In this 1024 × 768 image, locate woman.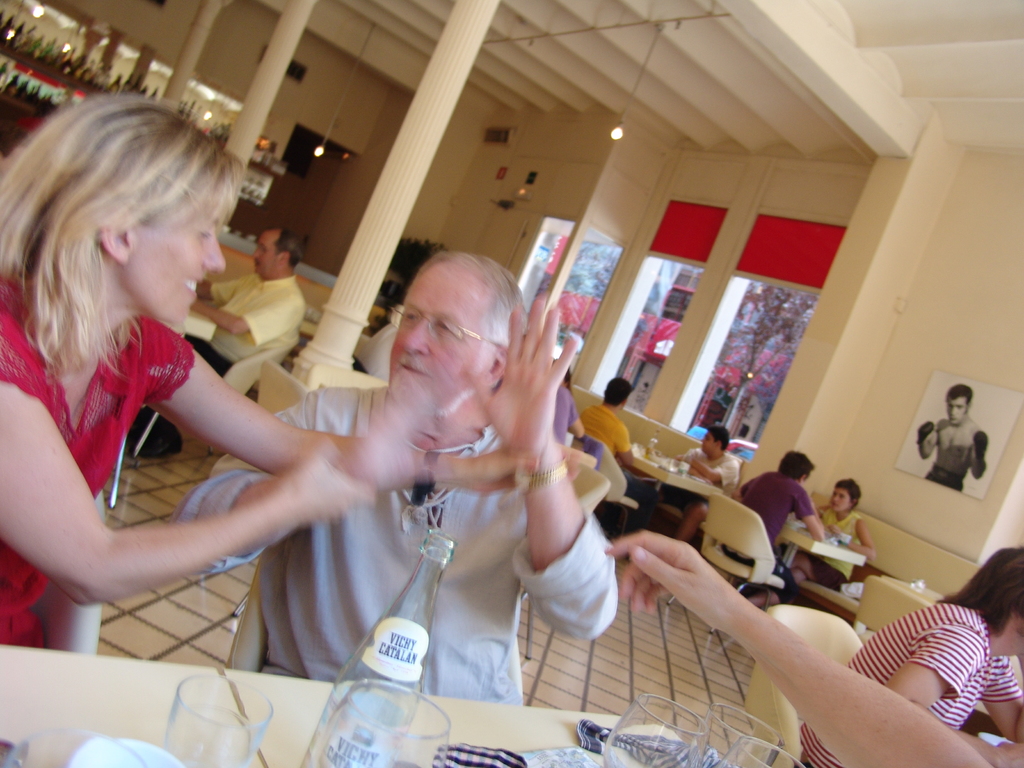
Bounding box: detection(0, 94, 596, 647).
